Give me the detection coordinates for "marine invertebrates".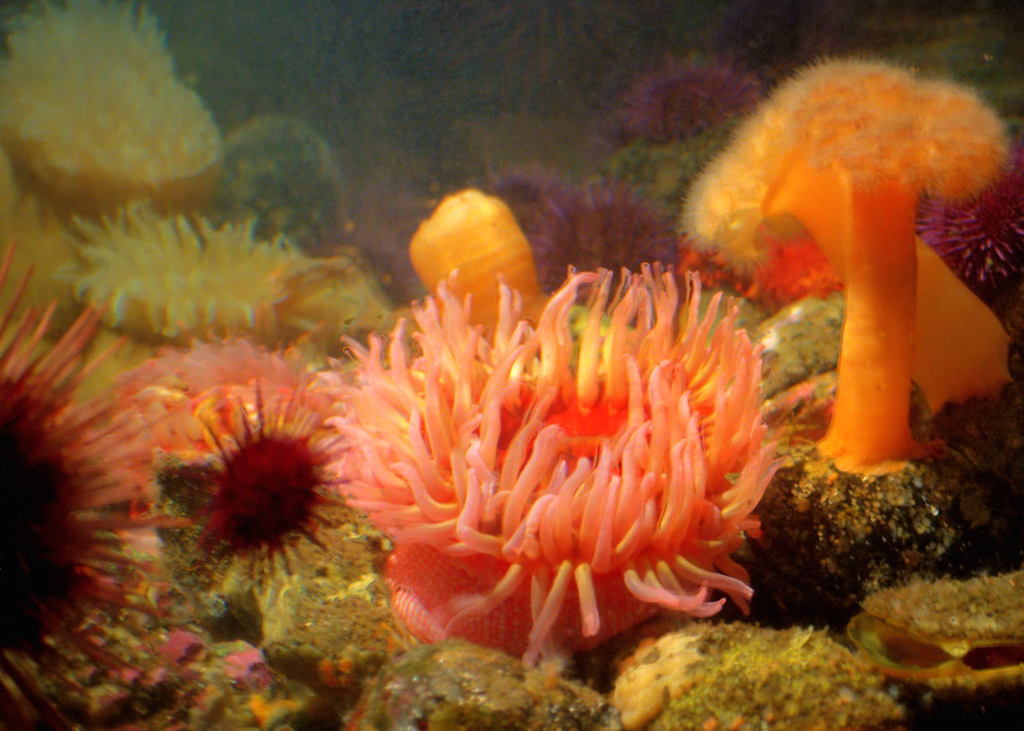
640,39,1023,449.
